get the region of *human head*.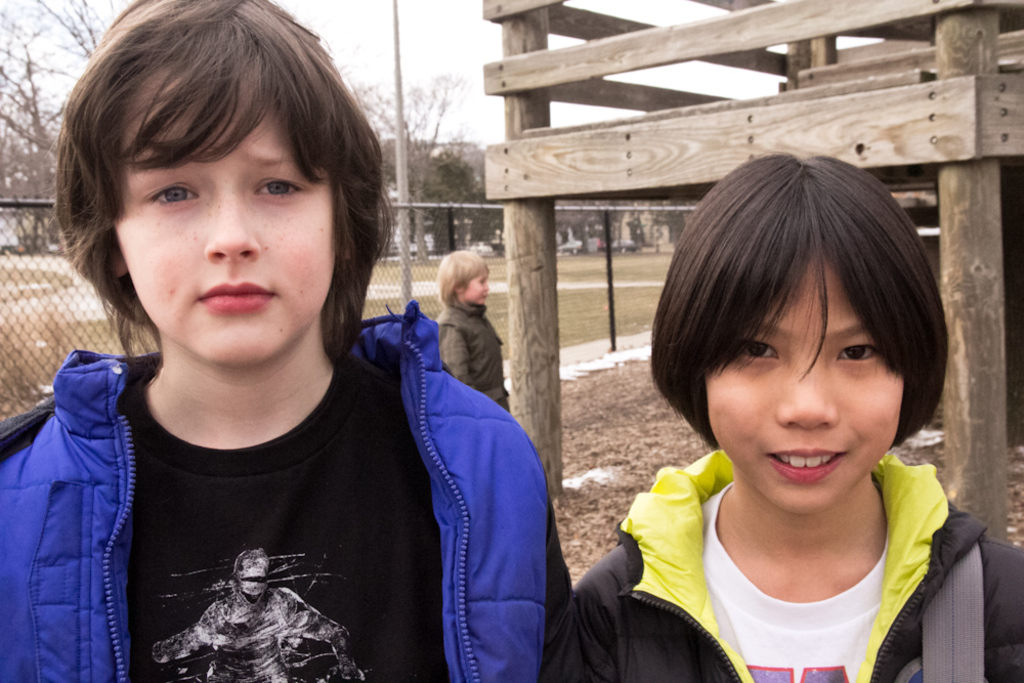
pyautogui.locateOnScreen(436, 252, 495, 309).
